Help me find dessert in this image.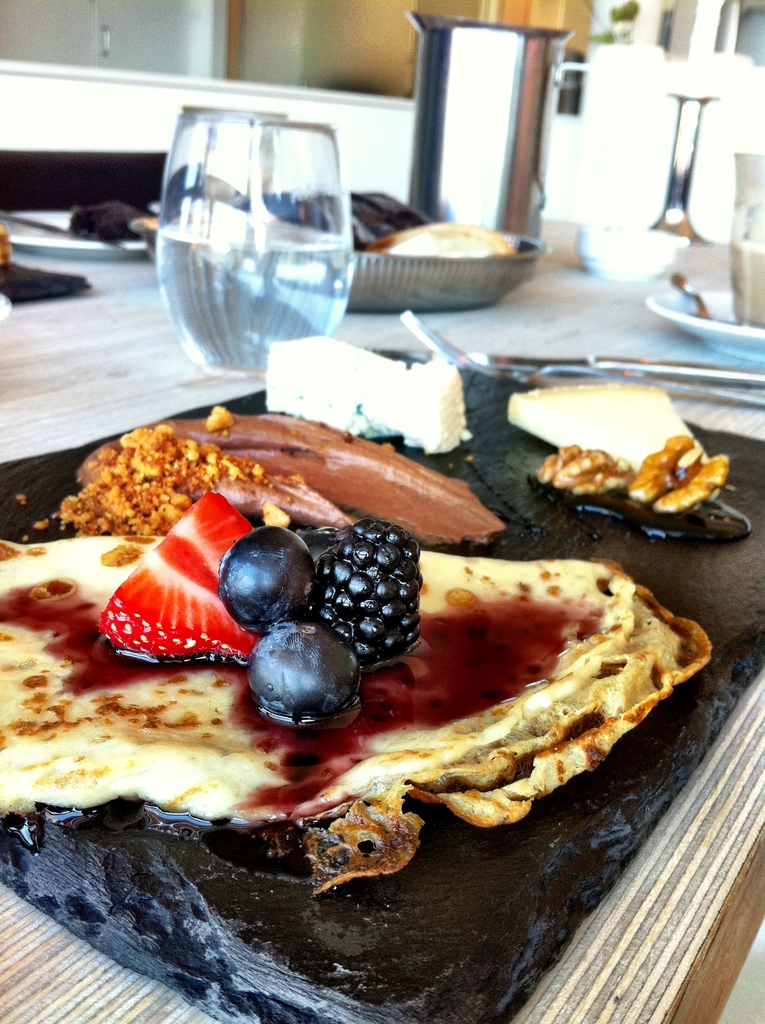
Found it: (206, 525, 318, 628).
